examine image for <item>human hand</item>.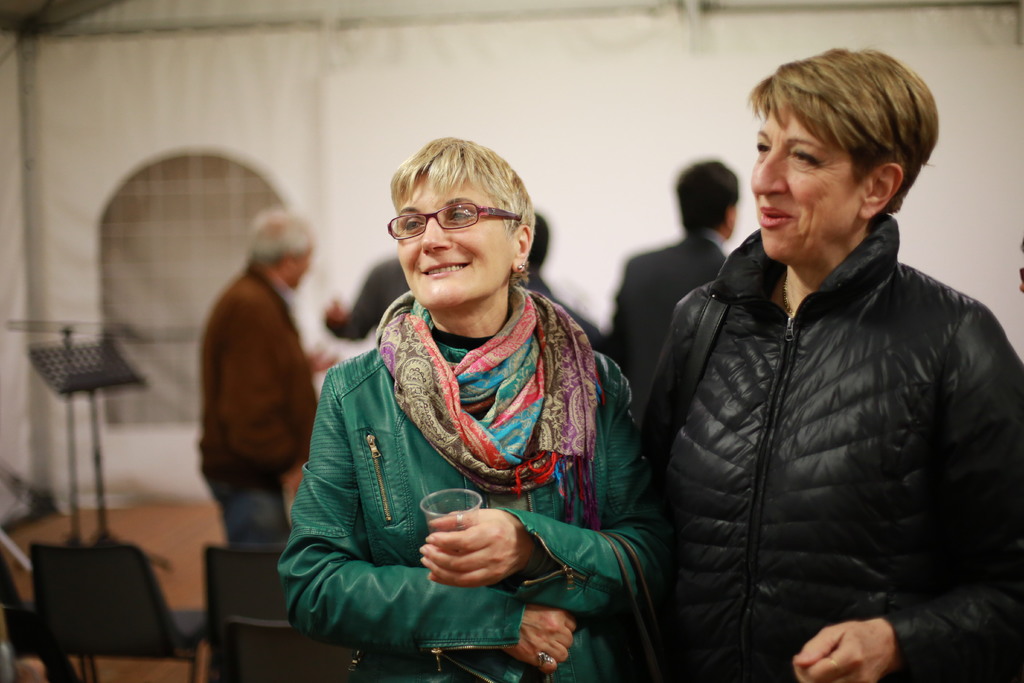
Examination result: 307,347,335,374.
